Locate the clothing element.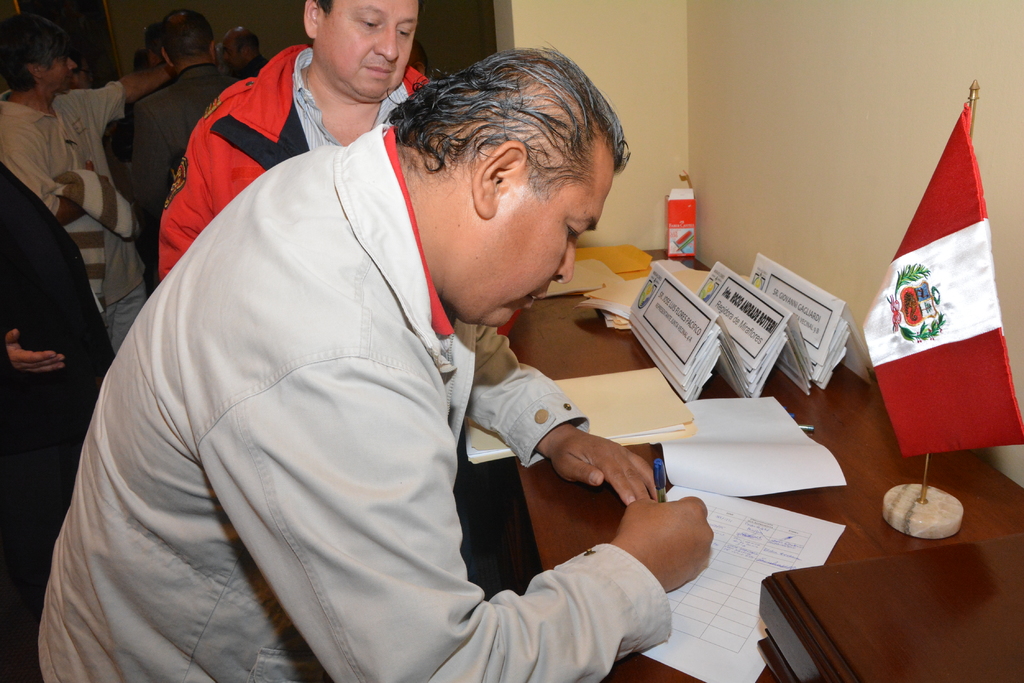
Element bbox: x1=0, y1=79, x2=152, y2=357.
